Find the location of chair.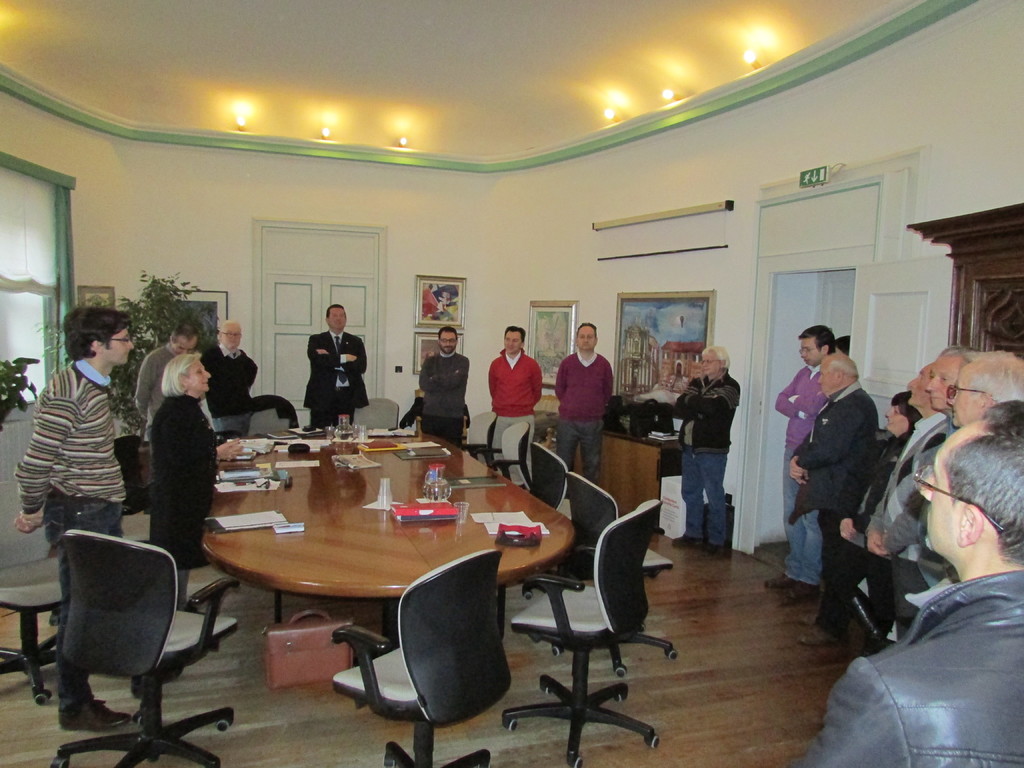
Location: <box>36,531,218,753</box>.
